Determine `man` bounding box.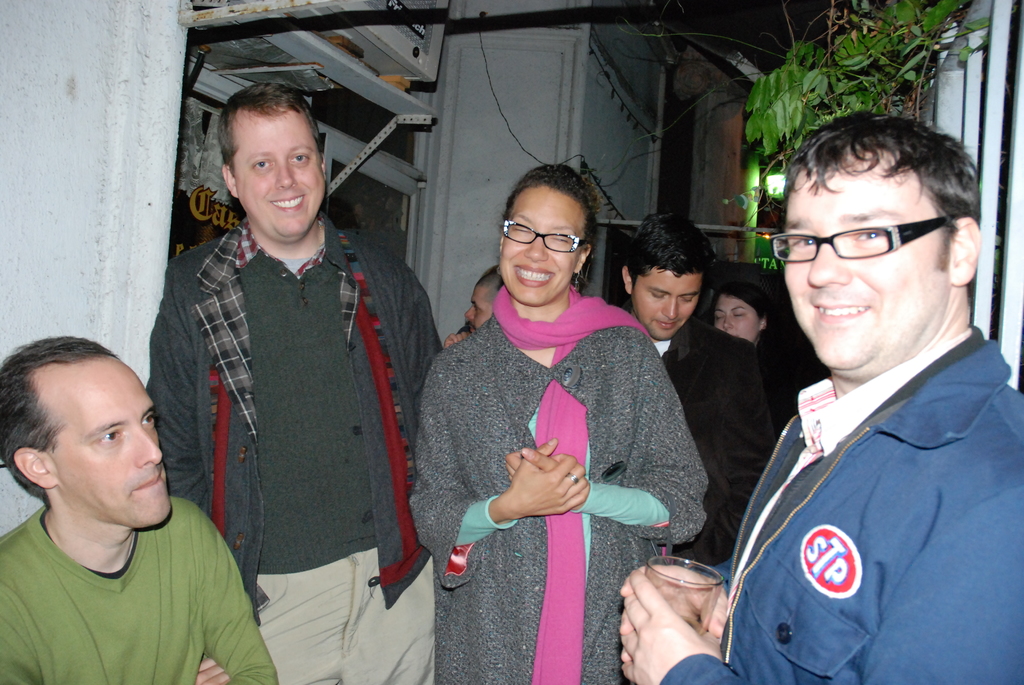
Determined: 150:83:450:684.
